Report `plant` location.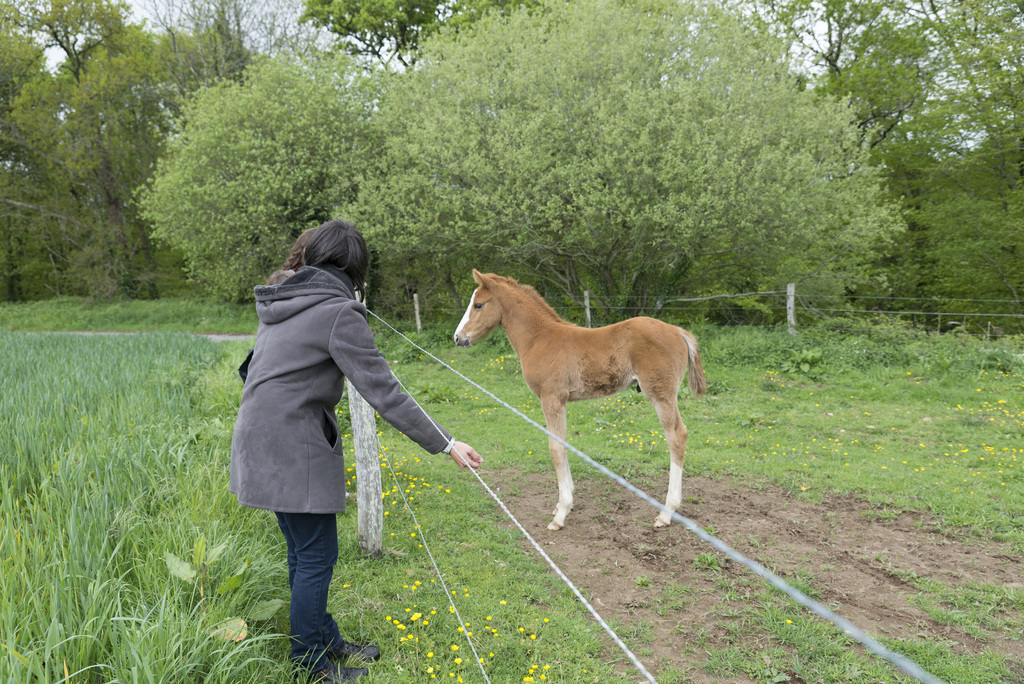
Report: detection(656, 667, 685, 683).
